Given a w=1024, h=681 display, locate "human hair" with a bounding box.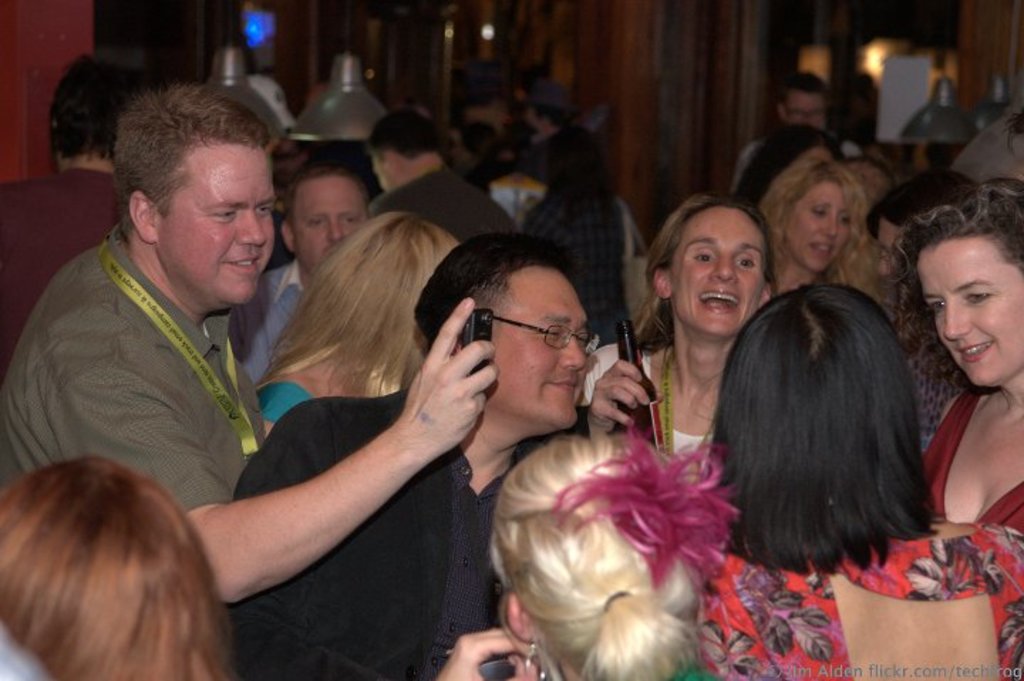
Located: locate(704, 280, 942, 613).
